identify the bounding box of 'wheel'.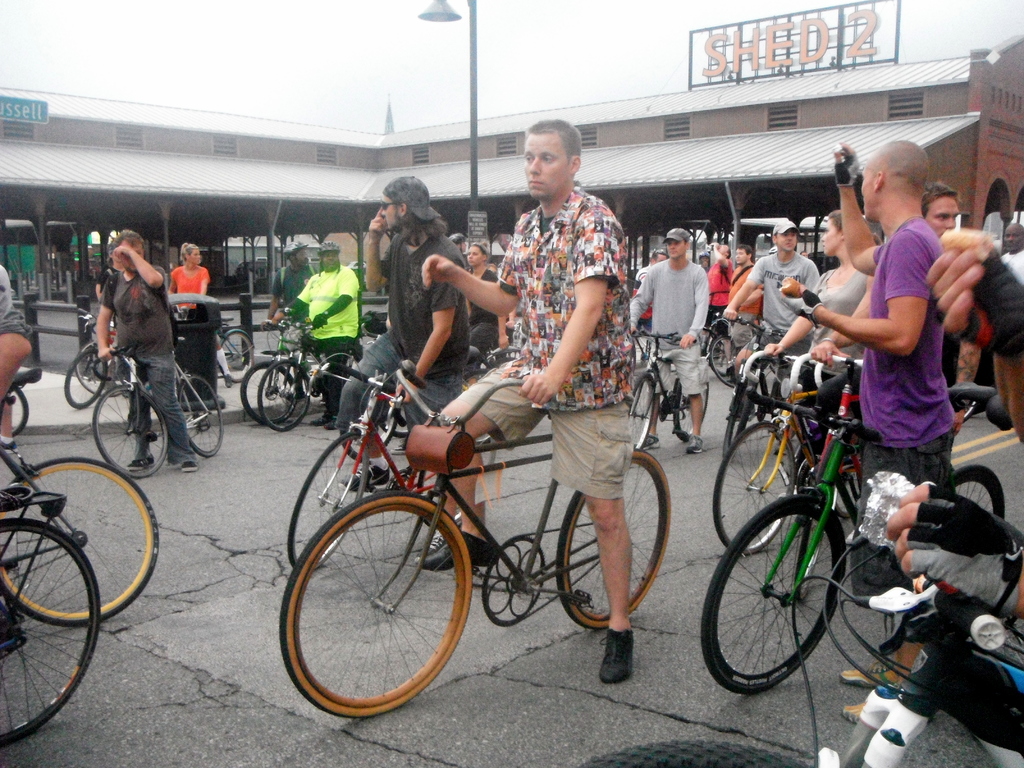
[x1=697, y1=491, x2=849, y2=699].
